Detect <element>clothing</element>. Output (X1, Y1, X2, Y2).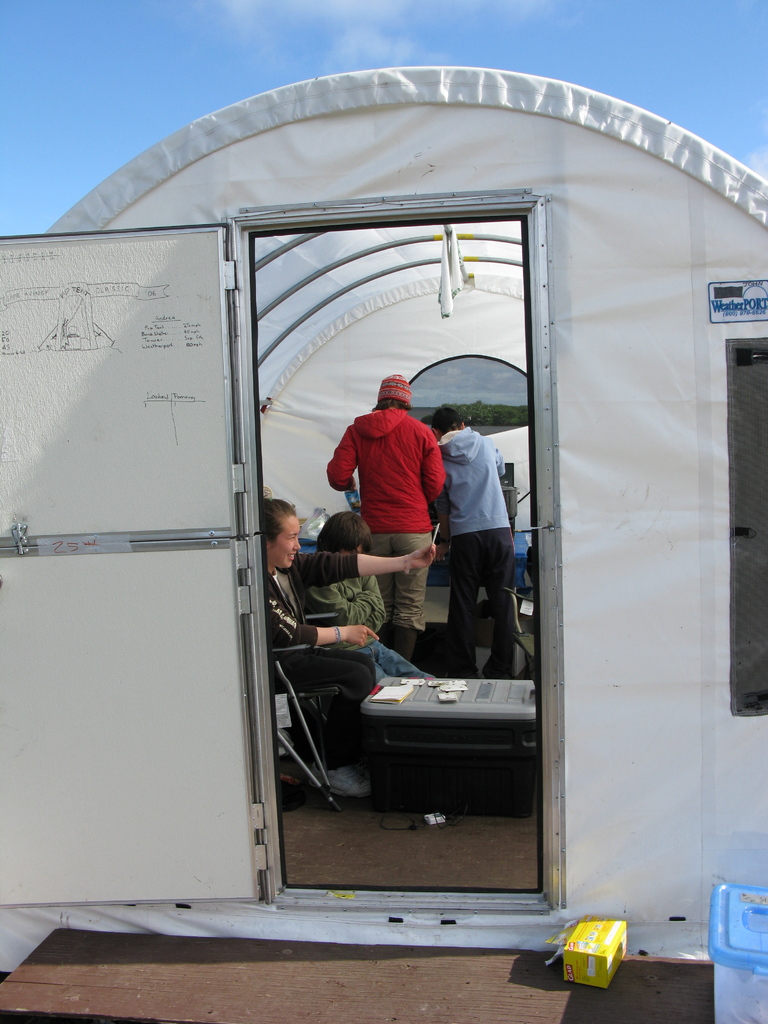
(324, 406, 445, 531).
